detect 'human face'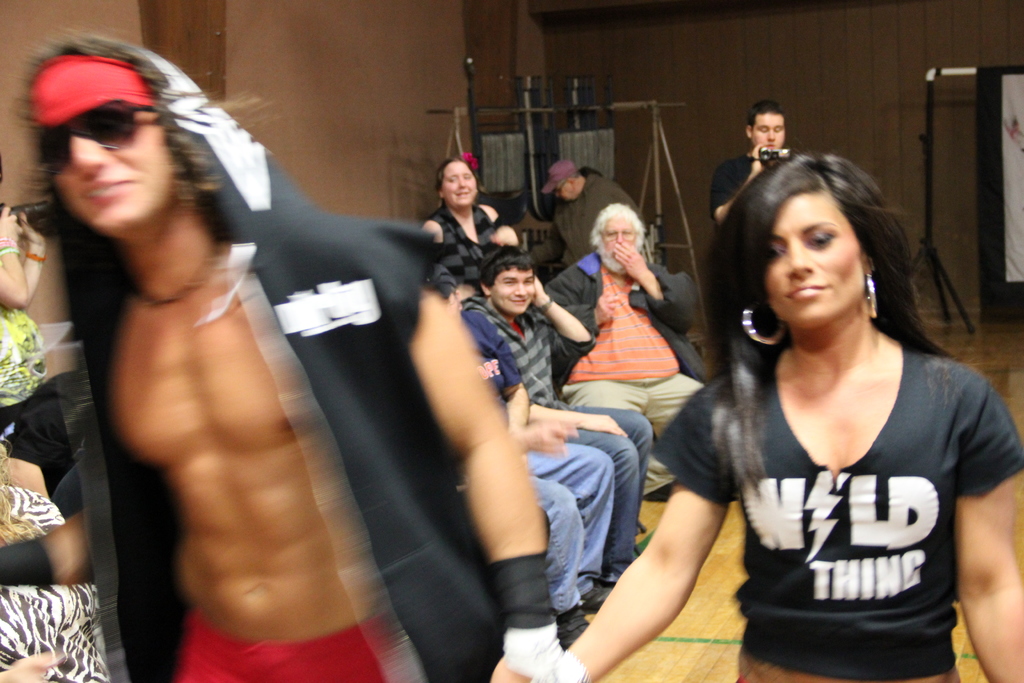
locate(553, 185, 570, 201)
